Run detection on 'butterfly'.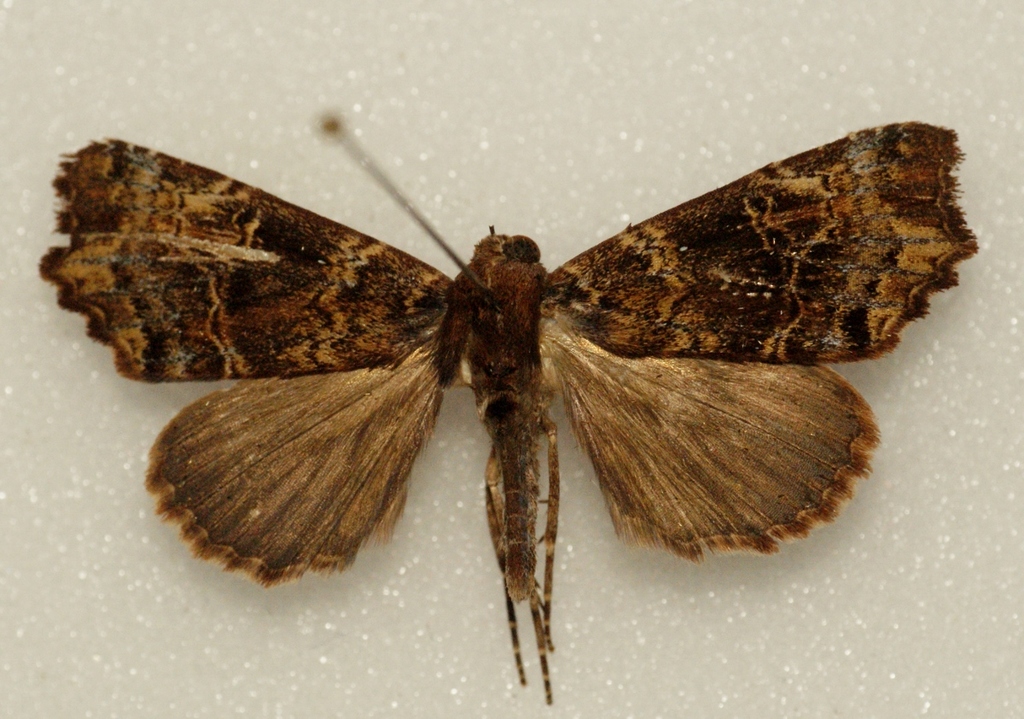
Result: [81, 91, 970, 686].
